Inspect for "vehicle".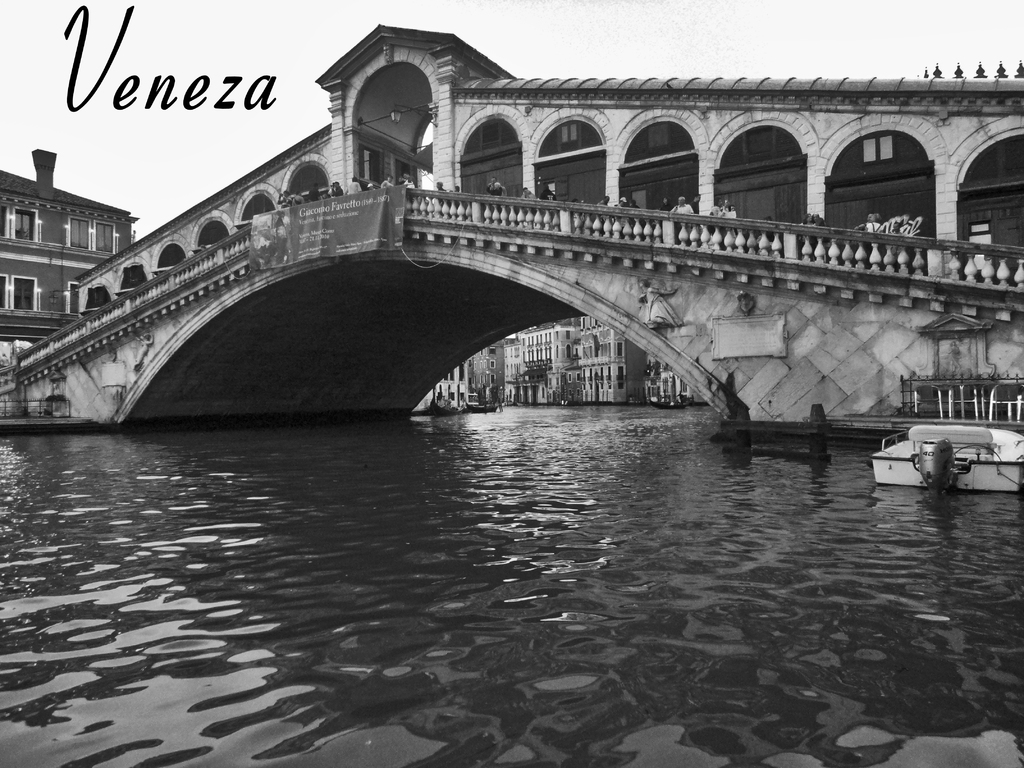
Inspection: <bbox>869, 423, 1023, 511</bbox>.
